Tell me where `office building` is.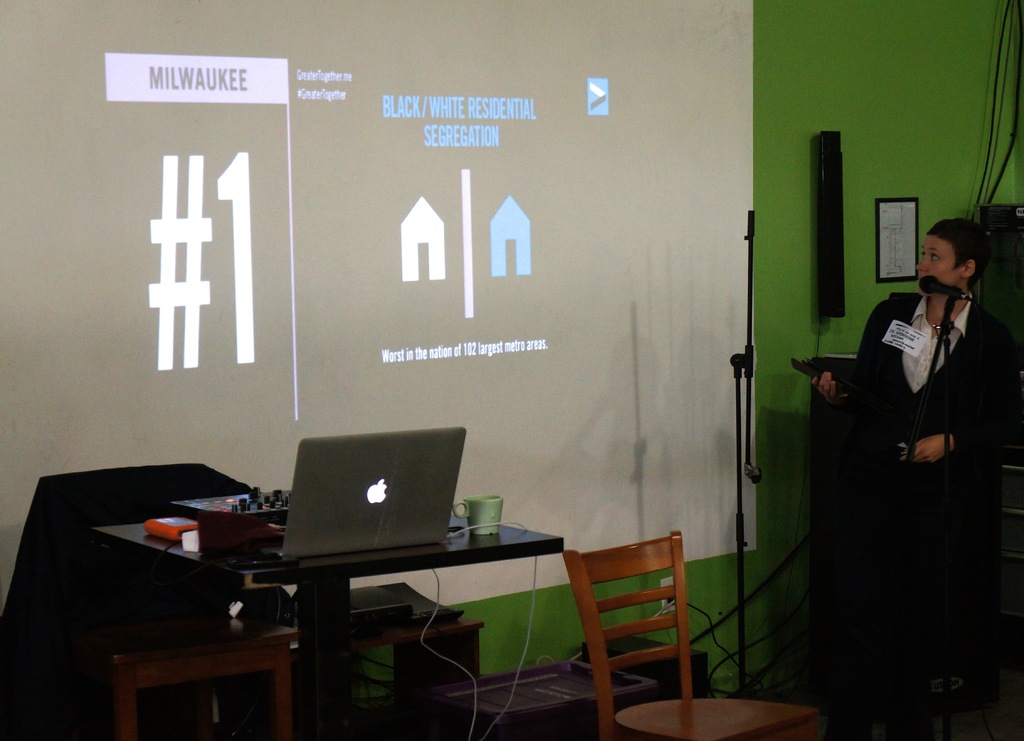
`office building` is at (left=0, top=0, right=1023, bottom=740).
